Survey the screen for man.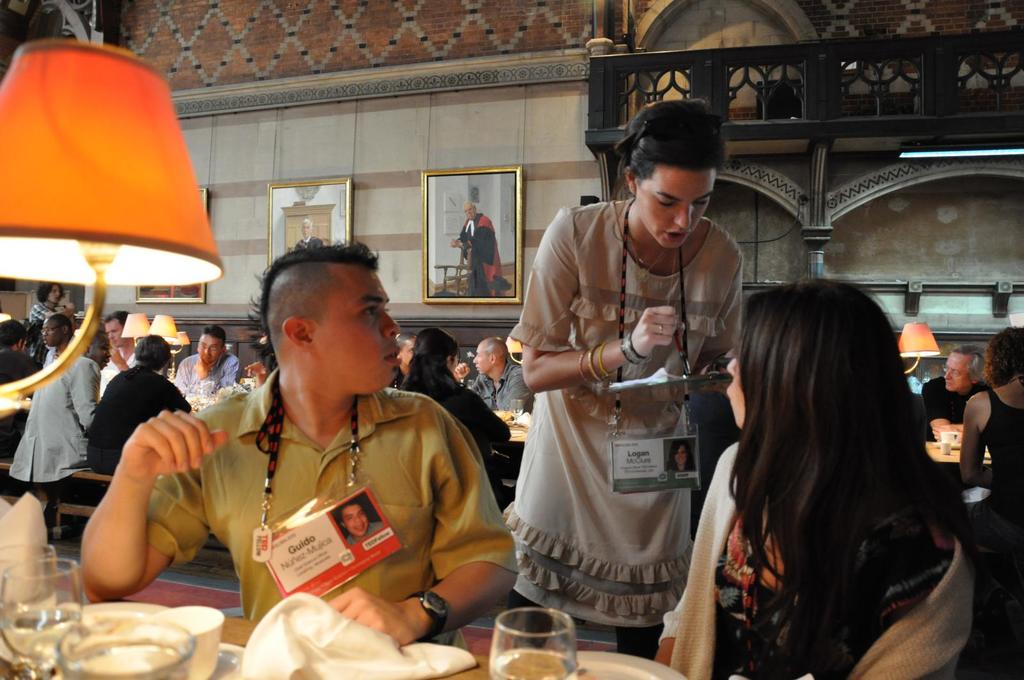
Survey found: [left=6, top=347, right=97, bottom=487].
